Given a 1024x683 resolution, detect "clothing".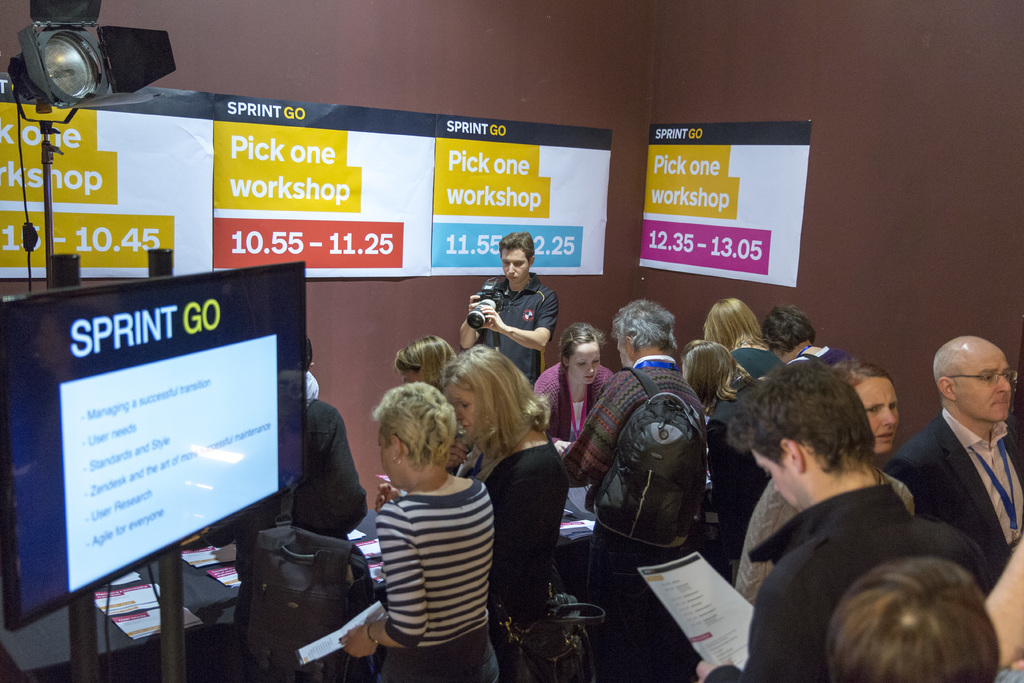
crop(898, 410, 1023, 549).
